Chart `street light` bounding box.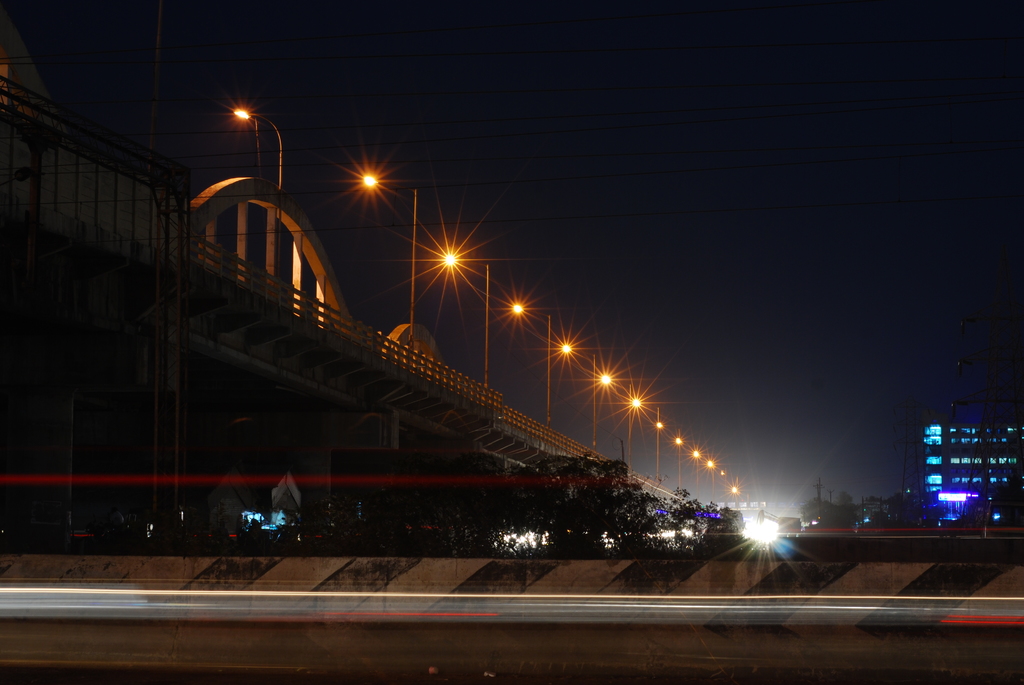
Charted: bbox=[561, 345, 600, 456].
